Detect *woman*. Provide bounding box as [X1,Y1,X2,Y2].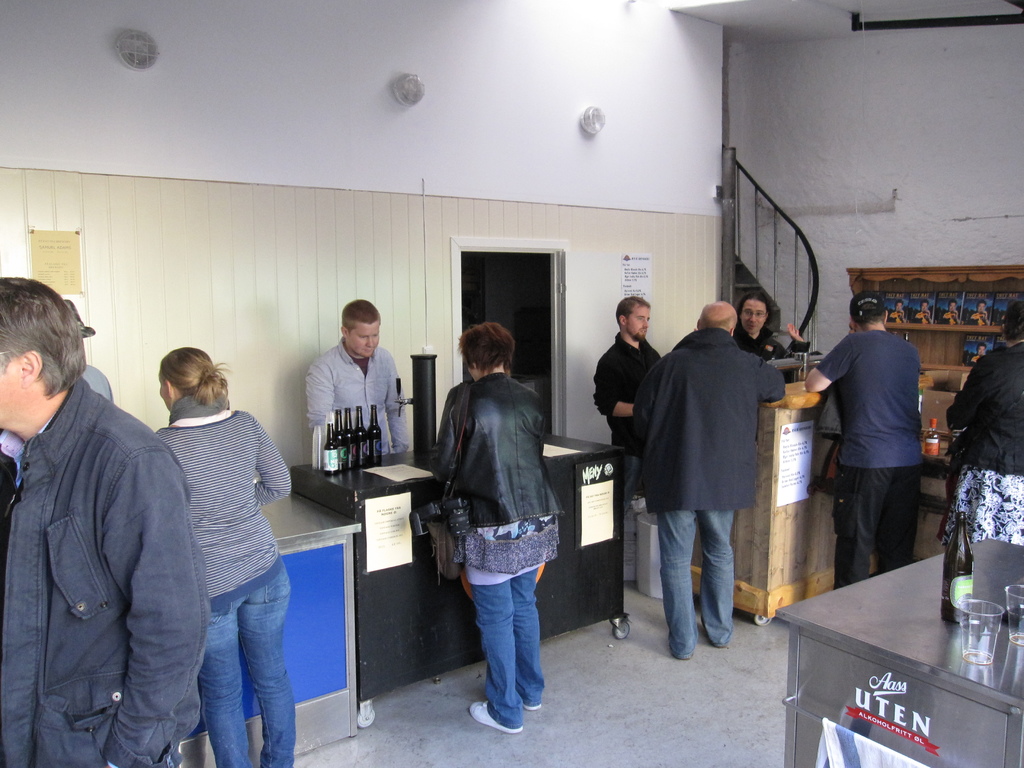
[415,293,575,740].
